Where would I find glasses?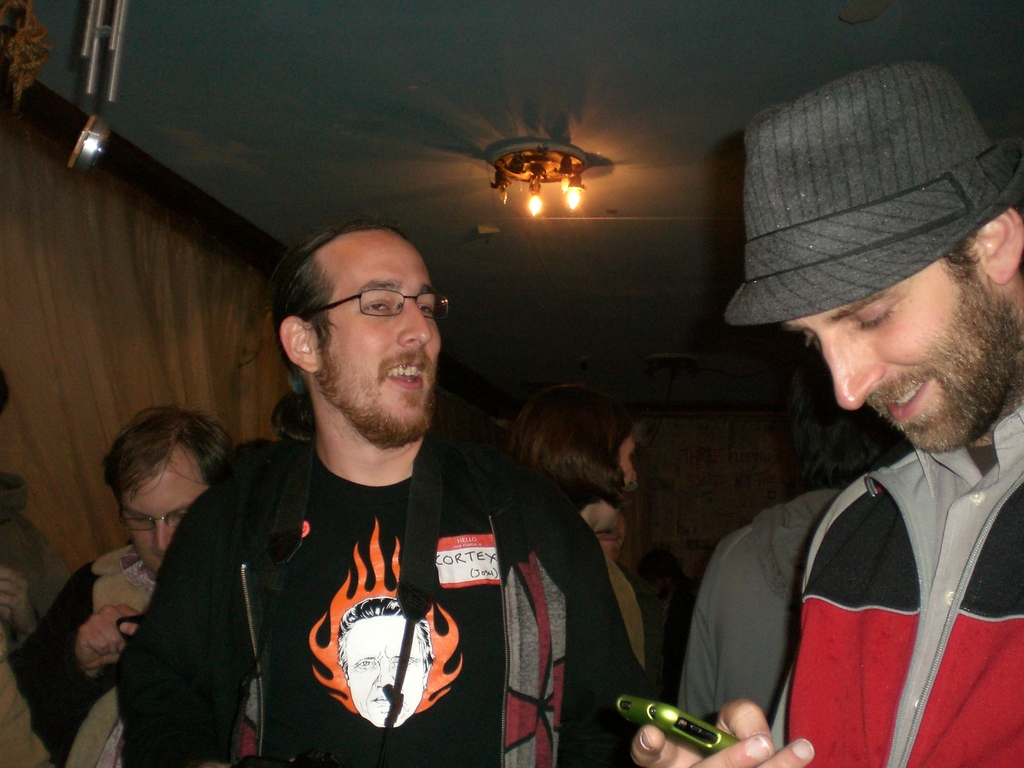
At <region>300, 289, 450, 323</region>.
